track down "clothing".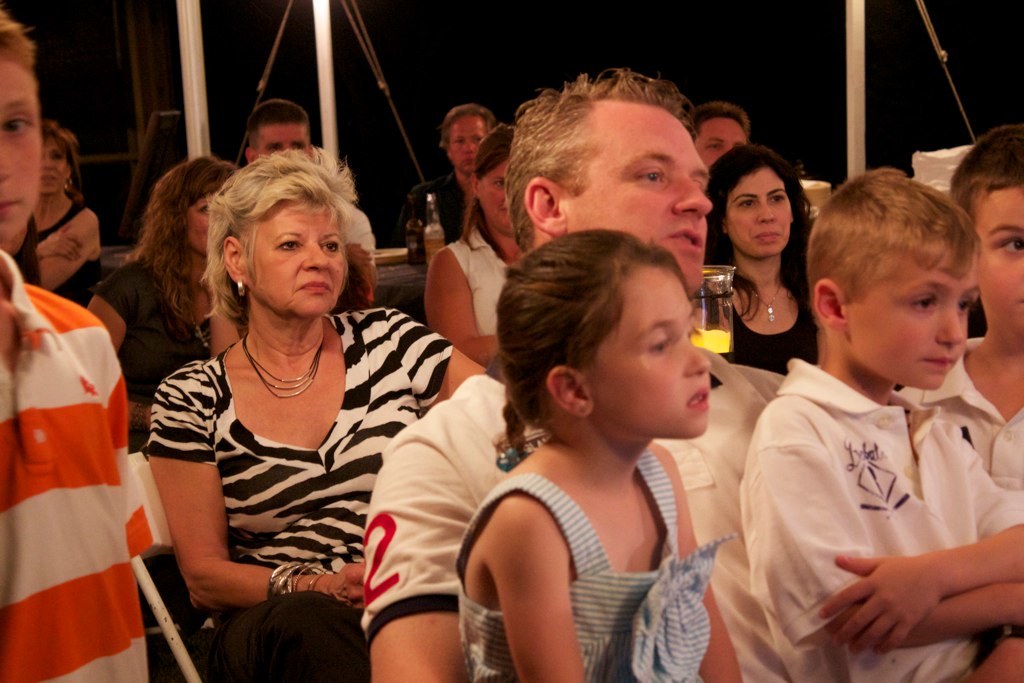
Tracked to BBox(903, 331, 1023, 493).
